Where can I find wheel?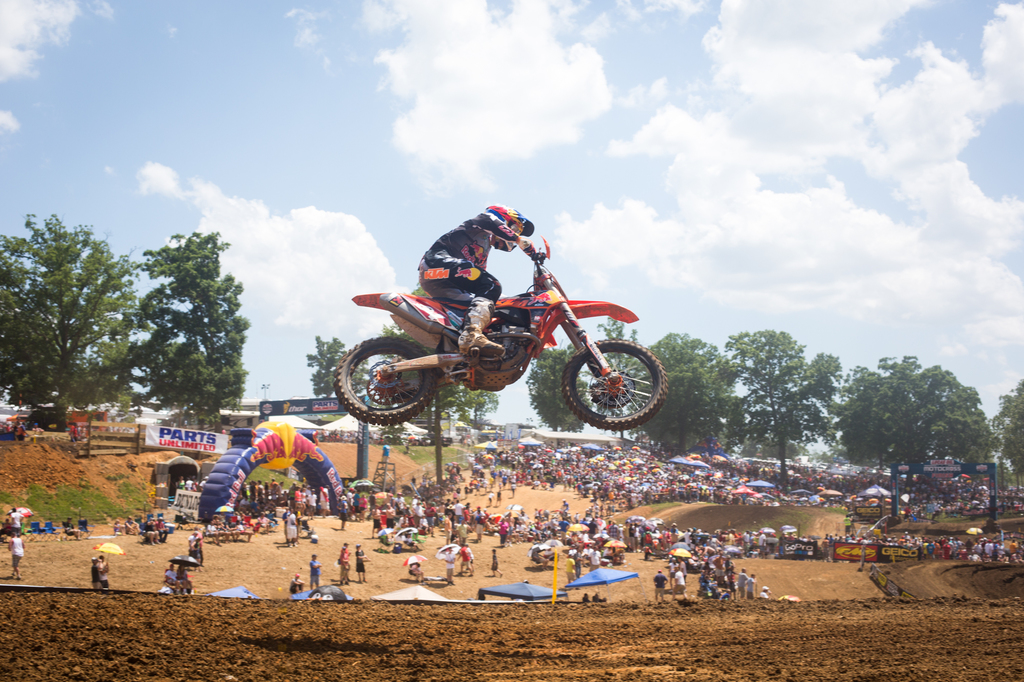
You can find it at bbox=(555, 330, 660, 426).
